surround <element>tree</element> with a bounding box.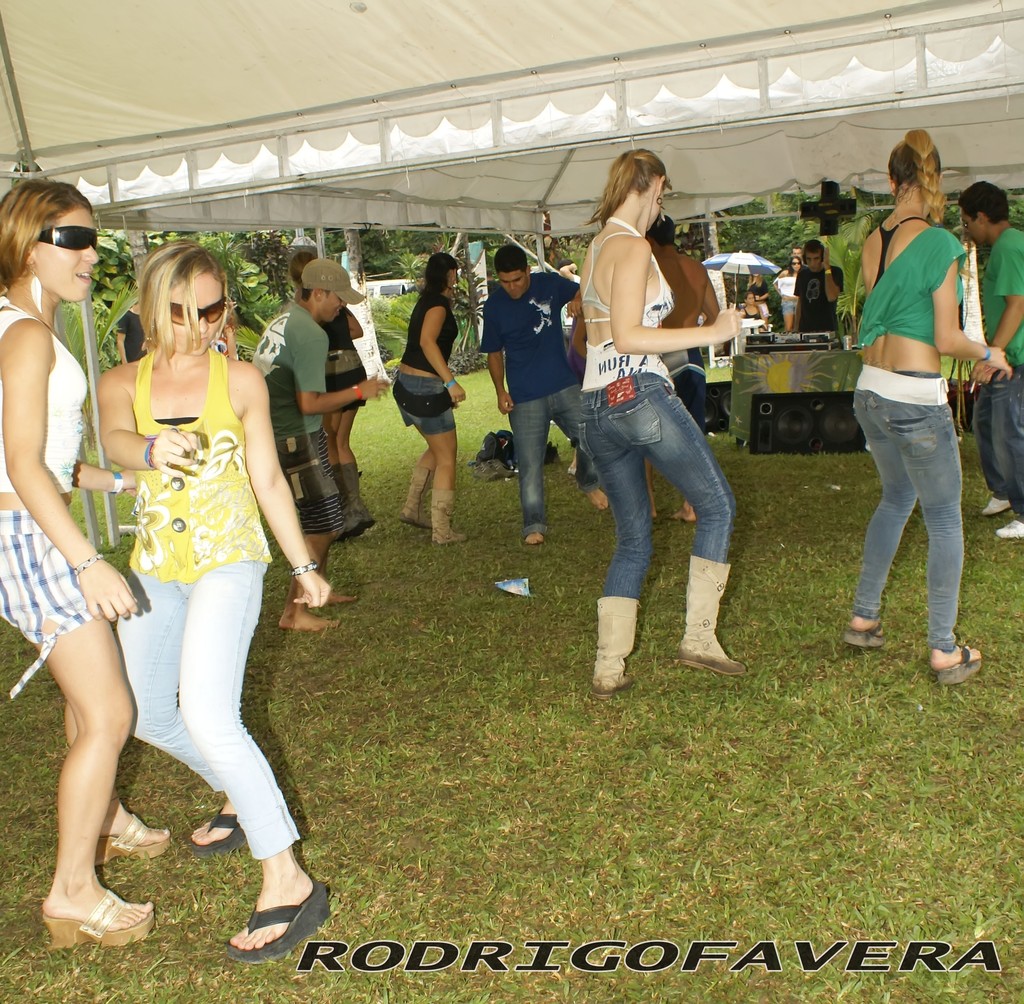
region(939, 187, 1023, 227).
